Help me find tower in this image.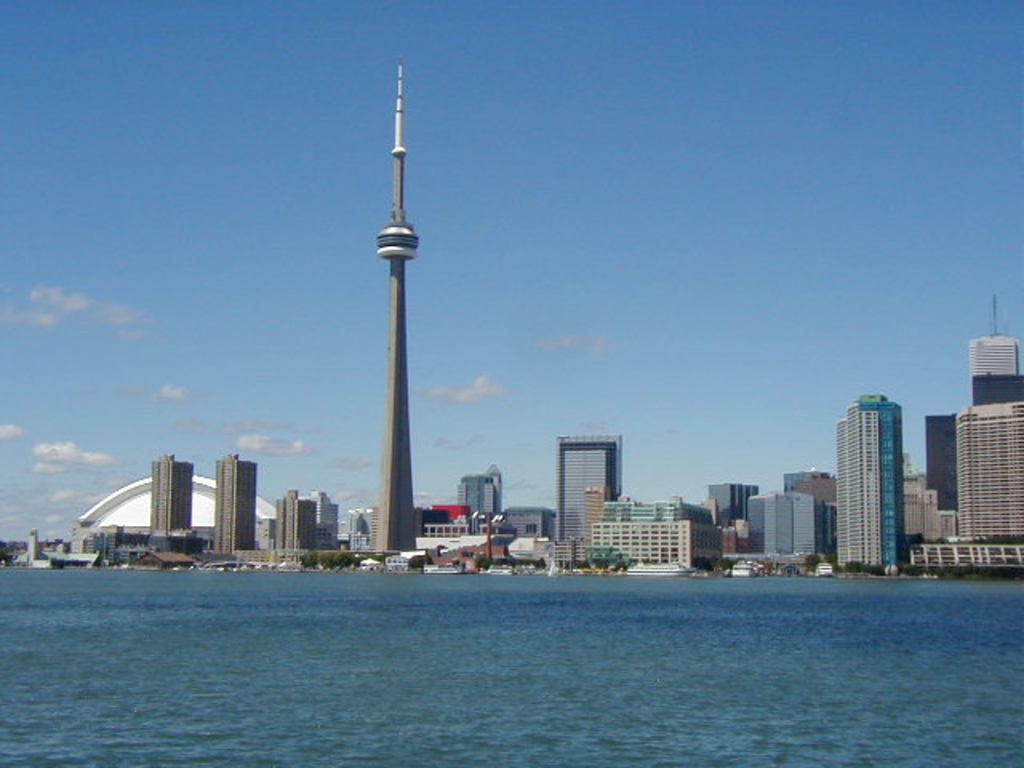
Found it: {"left": 555, "top": 432, "right": 622, "bottom": 538}.
